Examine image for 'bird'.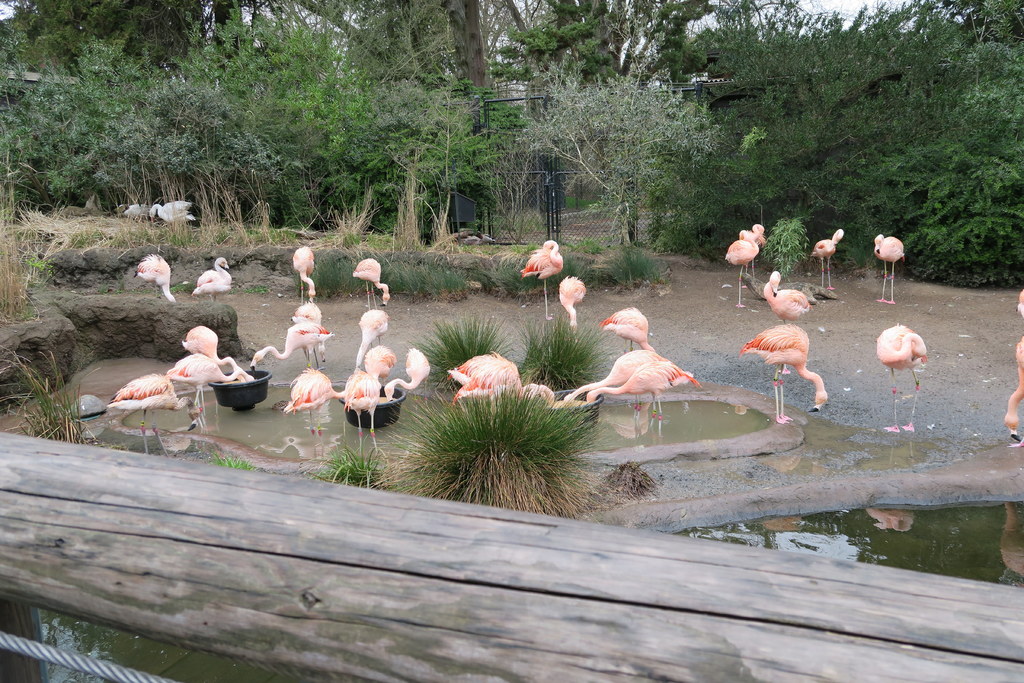
Examination result: [x1=280, y1=370, x2=344, y2=436].
